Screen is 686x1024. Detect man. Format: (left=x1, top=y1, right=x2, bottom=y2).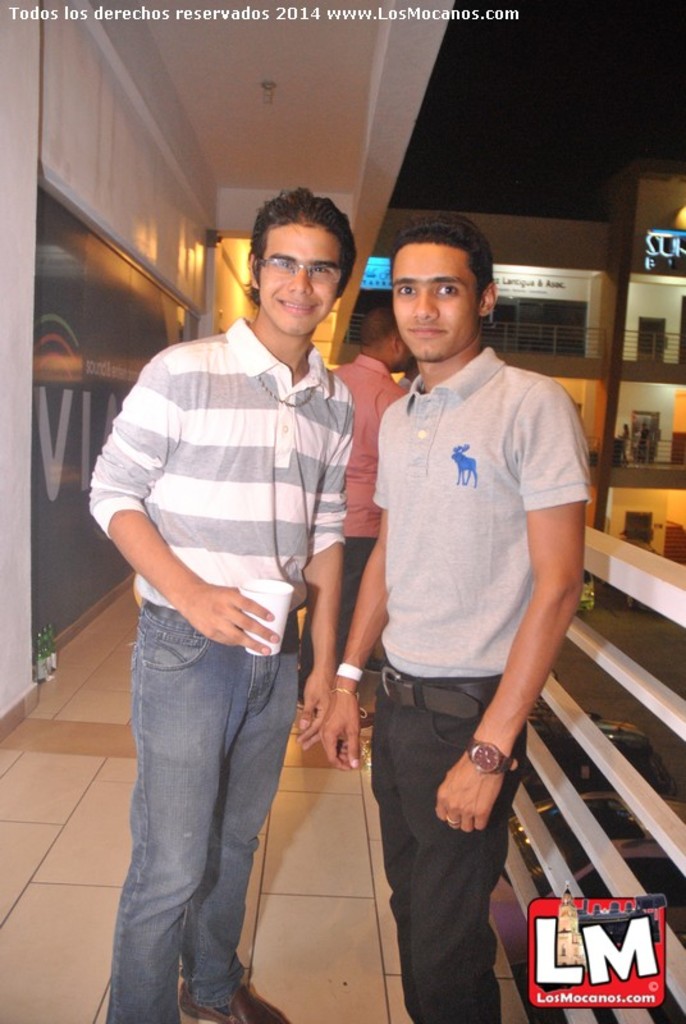
(left=294, top=303, right=416, bottom=716).
